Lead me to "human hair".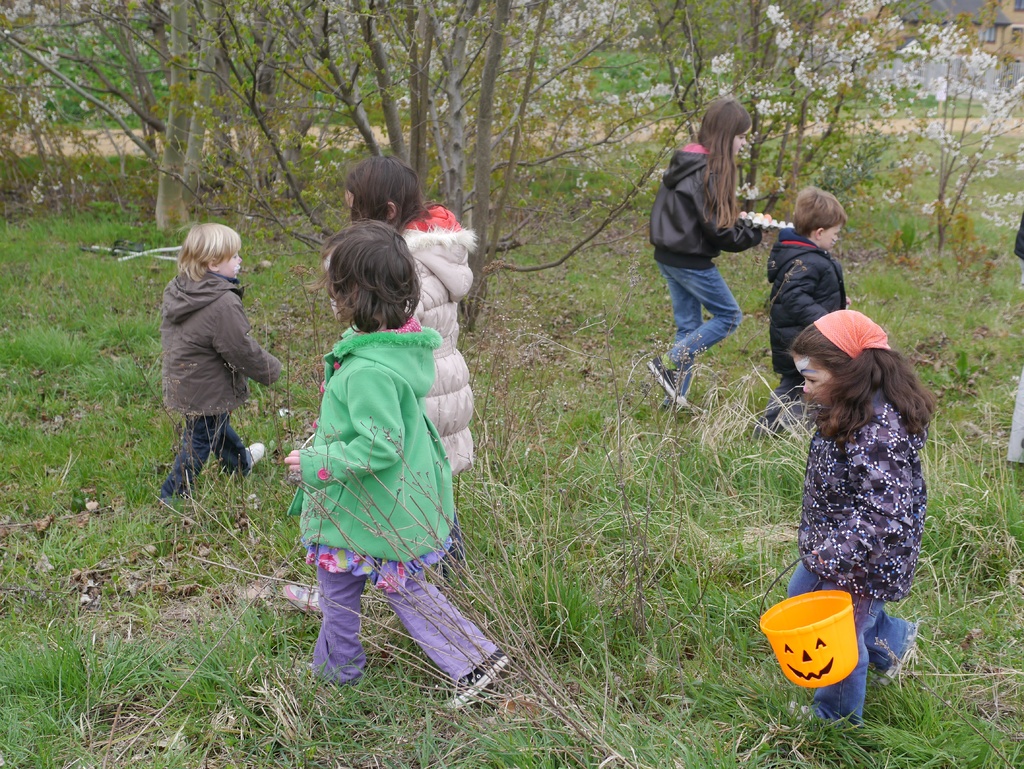
Lead to 346 157 442 240.
